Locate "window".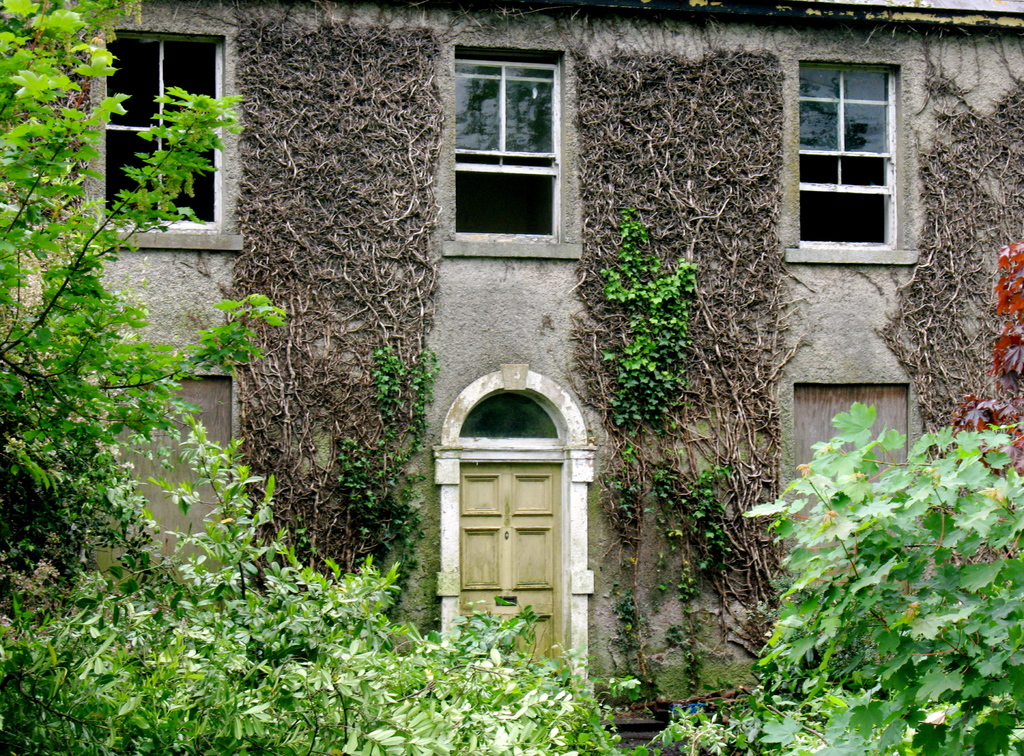
Bounding box: [left=431, top=38, right=561, bottom=258].
